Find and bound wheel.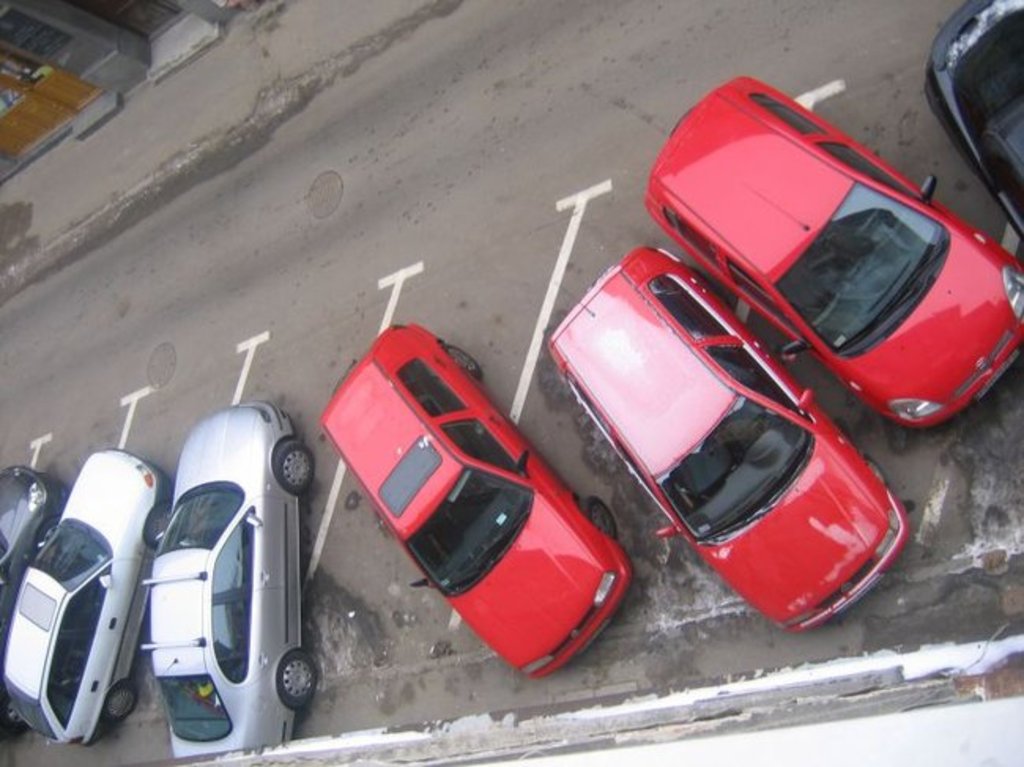
Bound: bbox=[740, 416, 781, 455].
